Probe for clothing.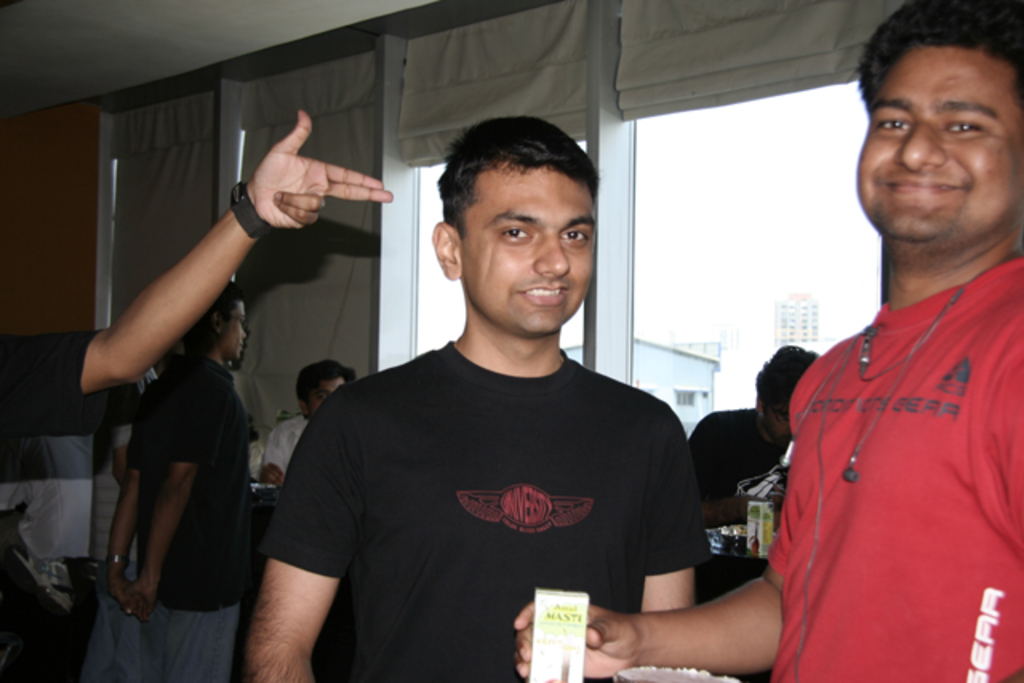
Probe result: region(0, 317, 101, 405).
